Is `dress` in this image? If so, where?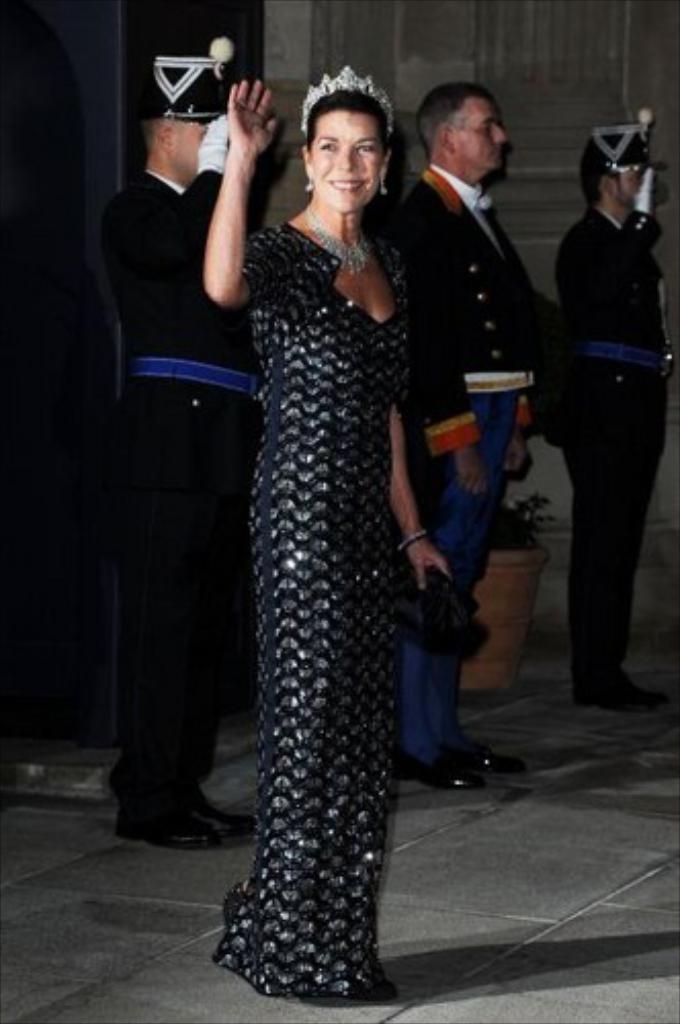
Yes, at (x1=160, y1=244, x2=438, y2=1004).
